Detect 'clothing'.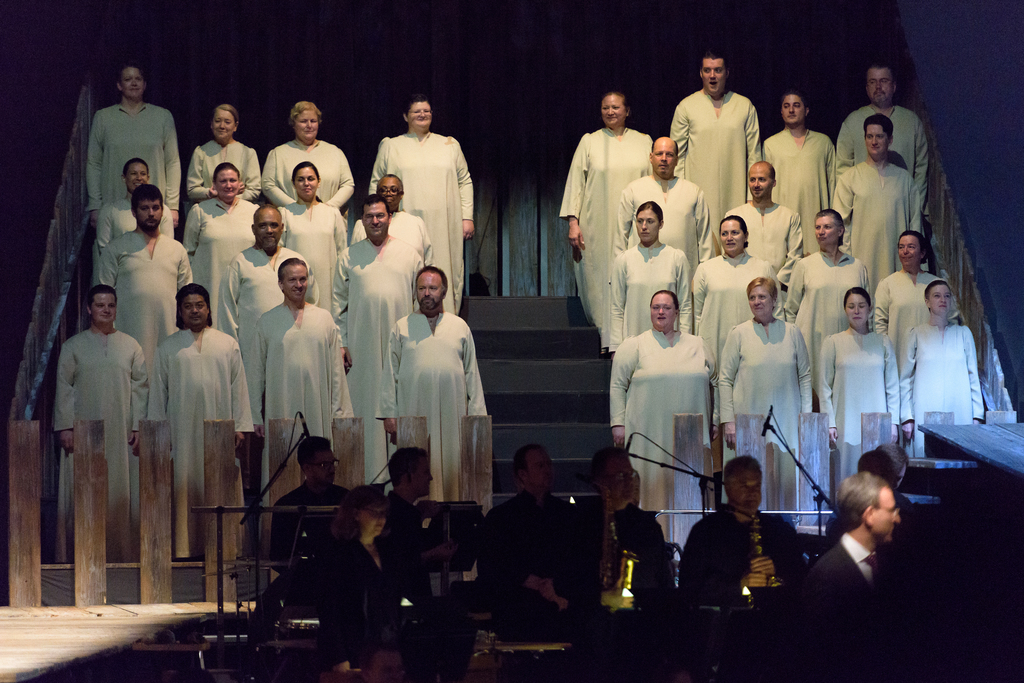
Detected at box(138, 326, 260, 540).
